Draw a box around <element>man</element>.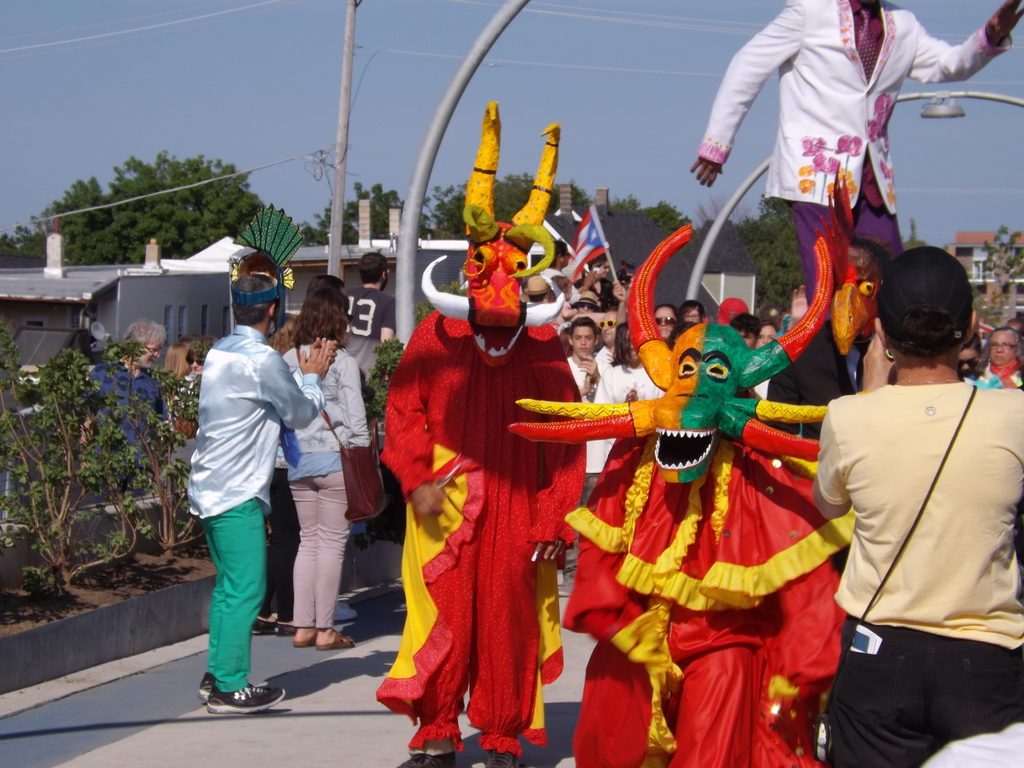
bbox(181, 271, 332, 717).
